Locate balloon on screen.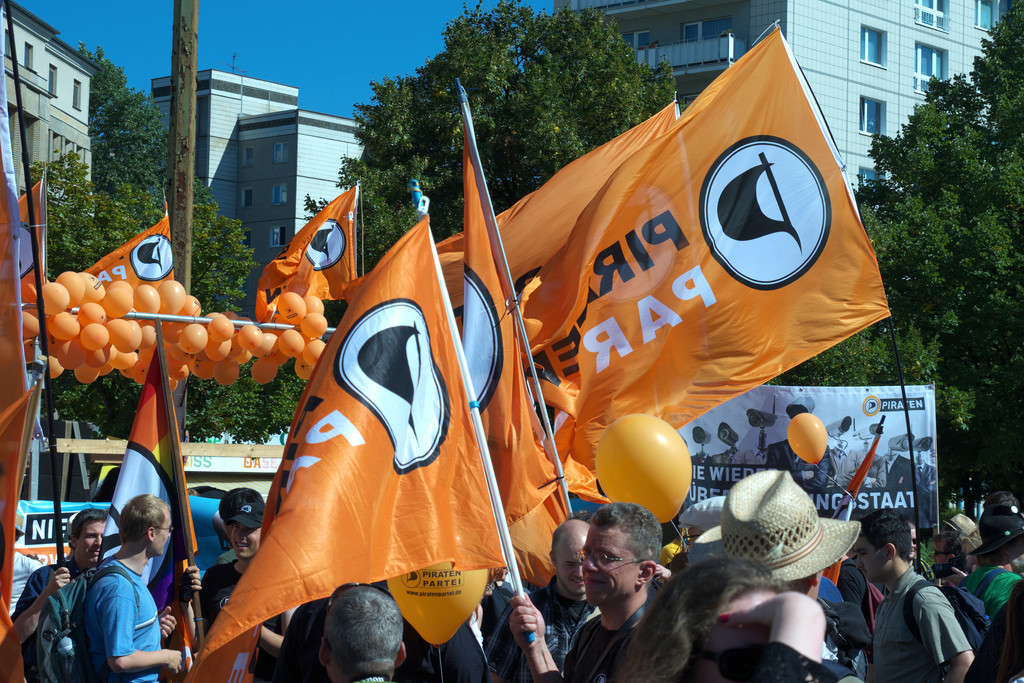
On screen at x1=593, y1=411, x2=692, y2=525.
